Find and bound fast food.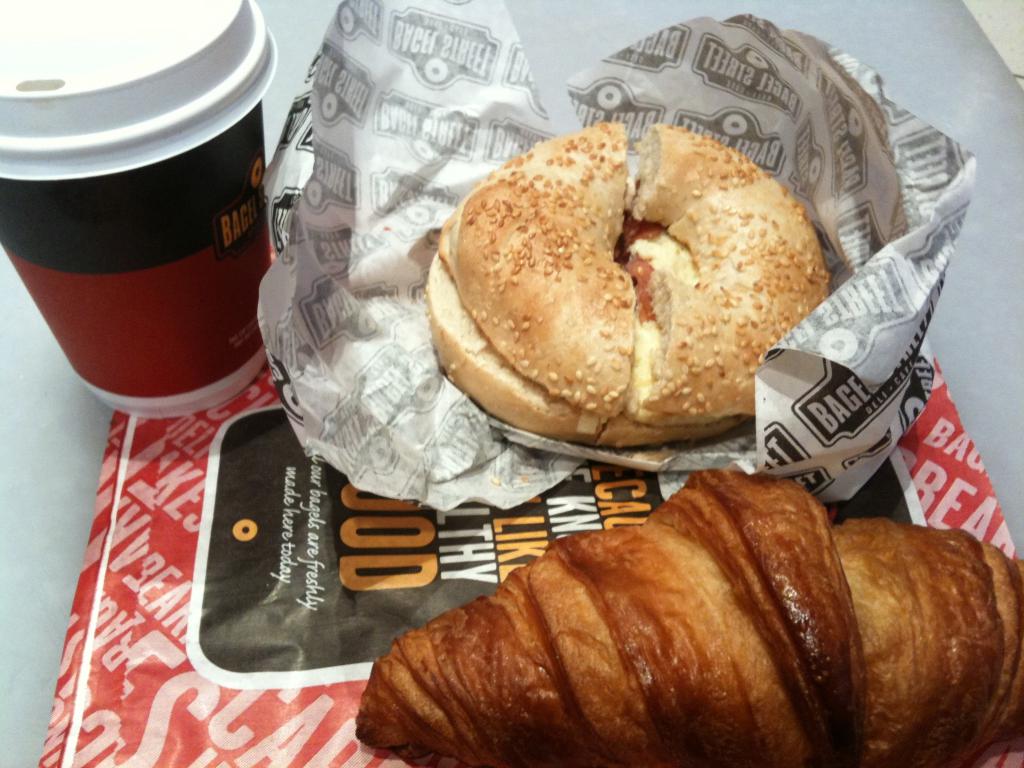
Bound: 349,462,1023,767.
